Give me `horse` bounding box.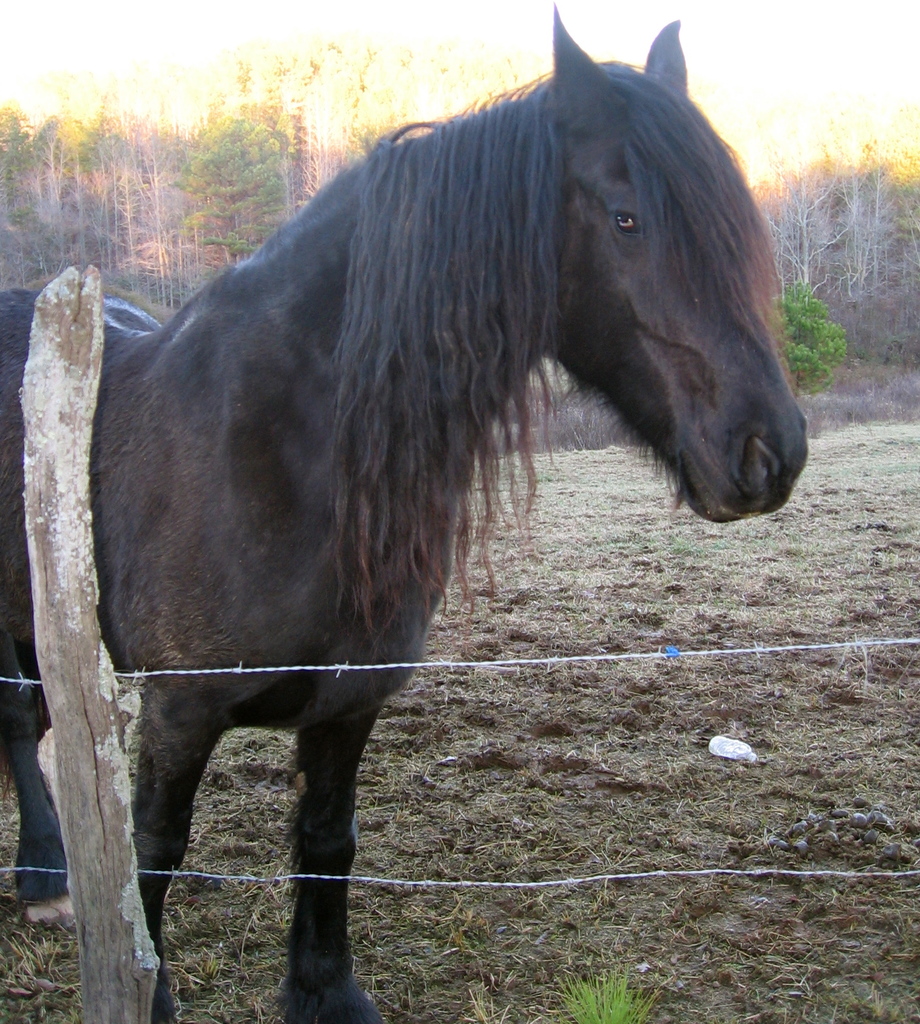
region(0, 1, 812, 1023).
